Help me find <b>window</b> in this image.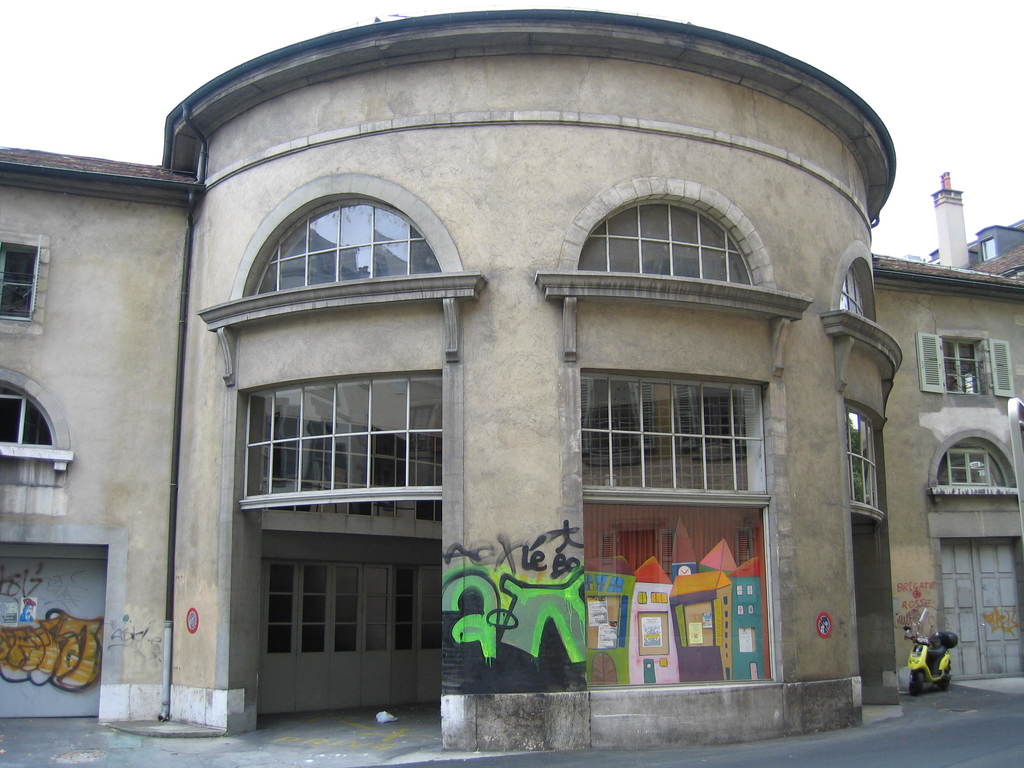
Found it: [940,340,987,394].
